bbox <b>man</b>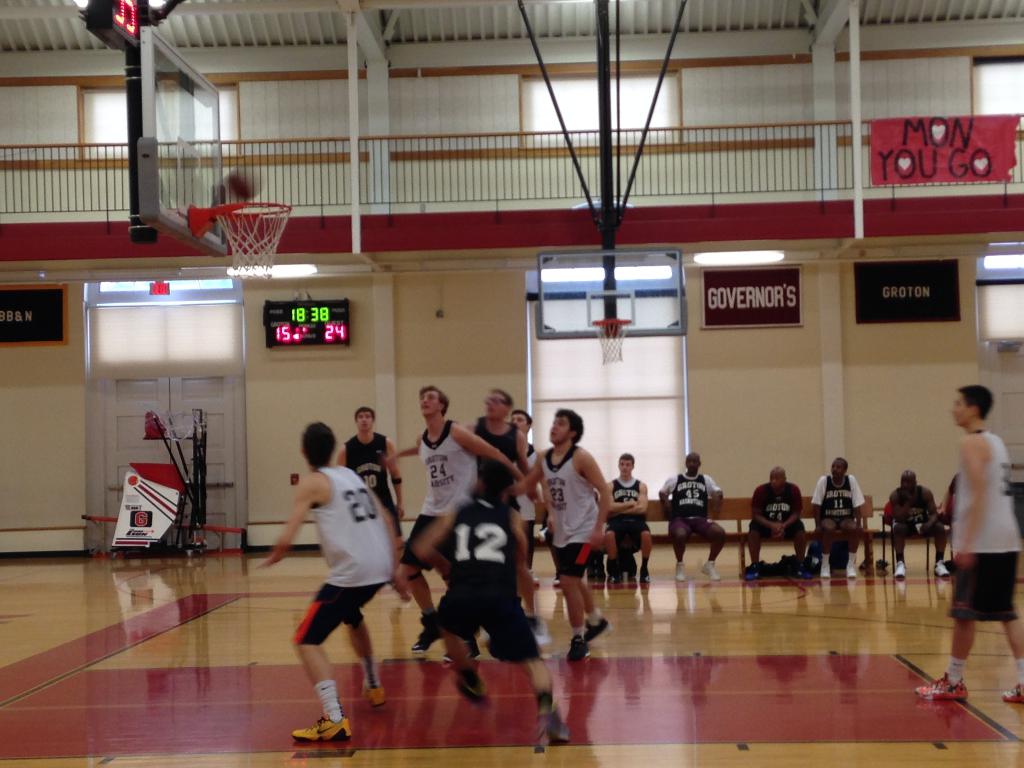
bbox(750, 466, 810, 579)
